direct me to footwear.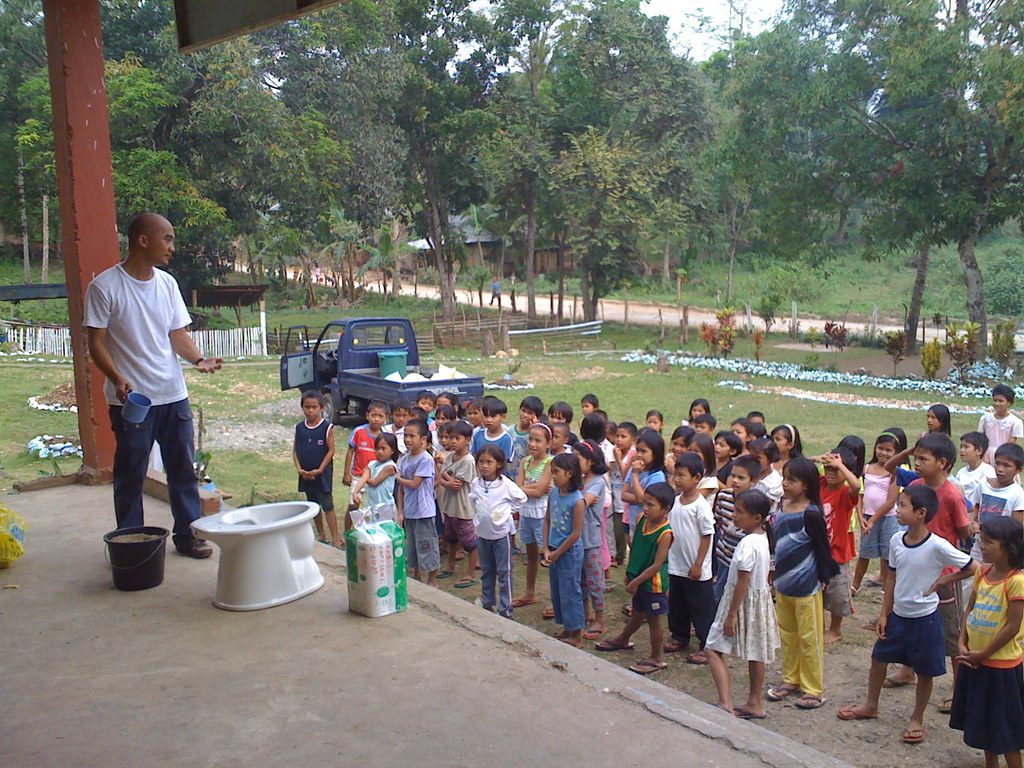
Direction: select_region(836, 702, 878, 722).
